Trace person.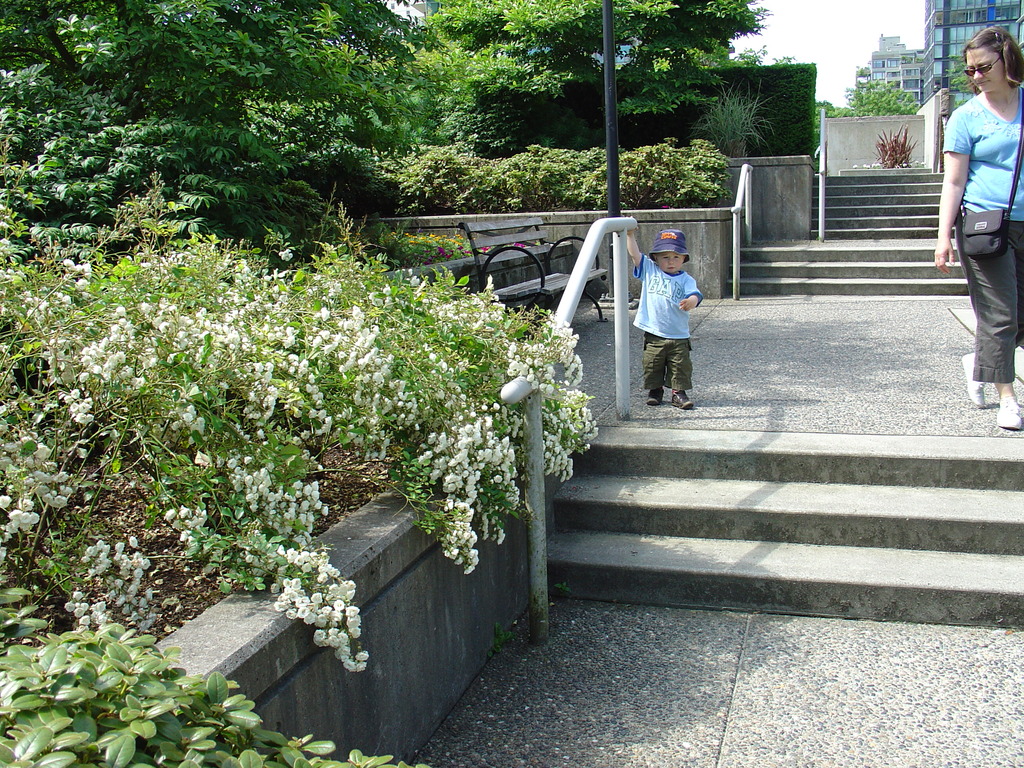
Traced to bbox=[630, 227, 712, 412].
